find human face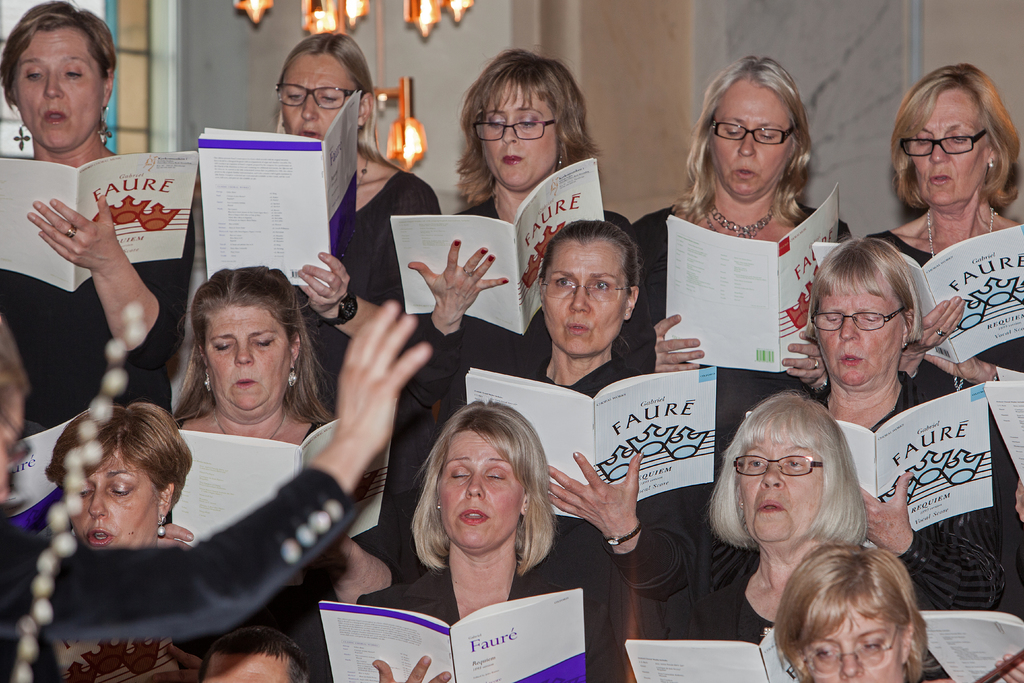
rect(710, 76, 797, 195)
